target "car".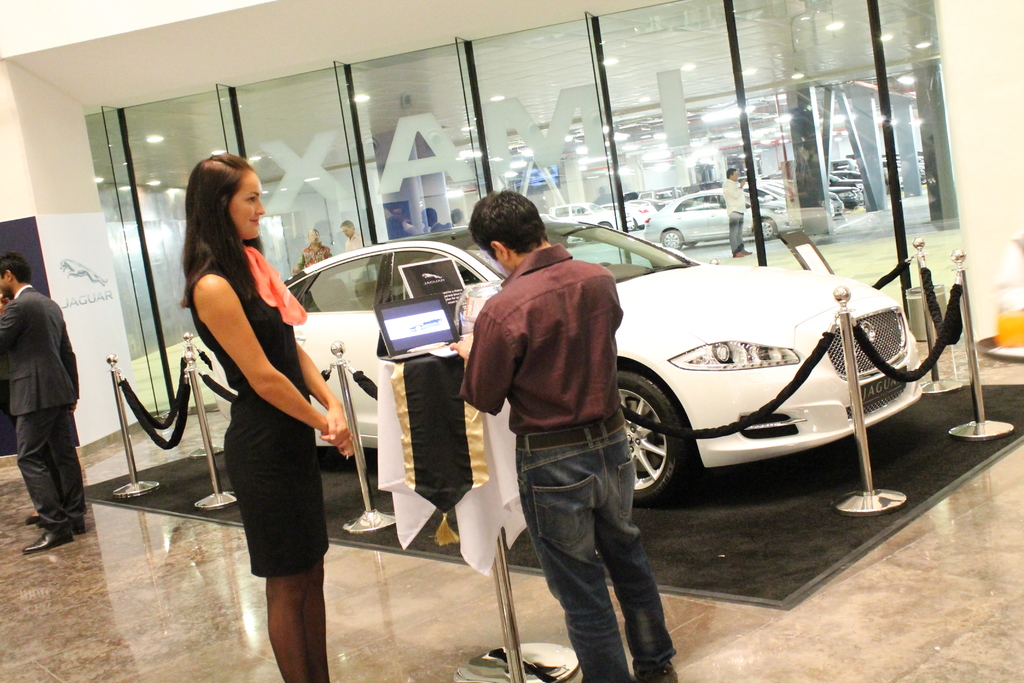
Target region: box=[215, 223, 924, 498].
